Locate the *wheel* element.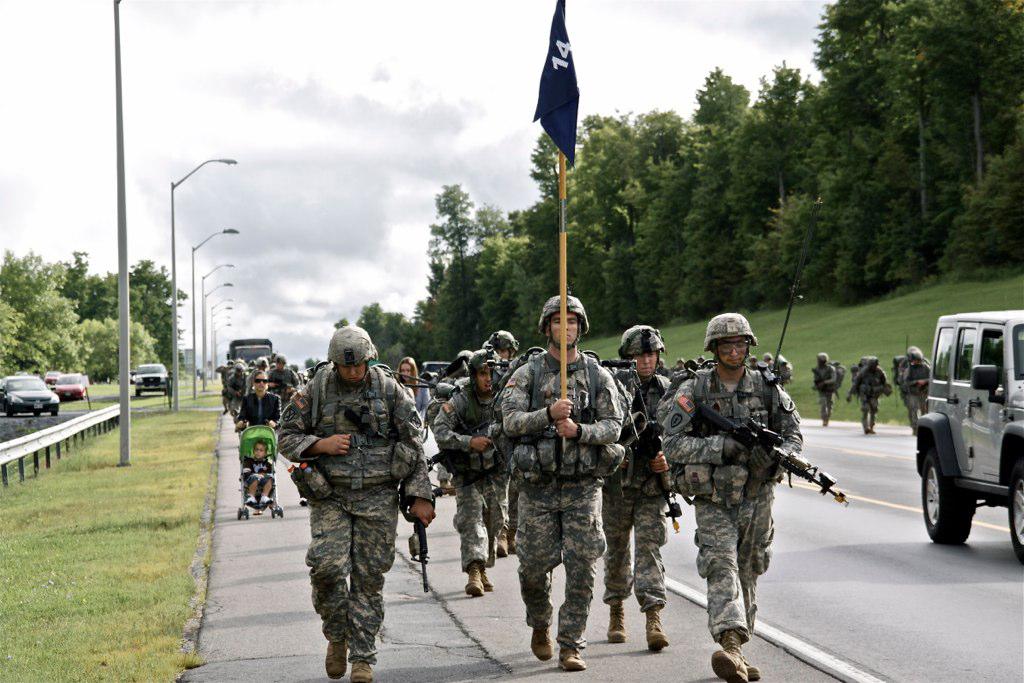
Element bbox: (234,506,249,520).
